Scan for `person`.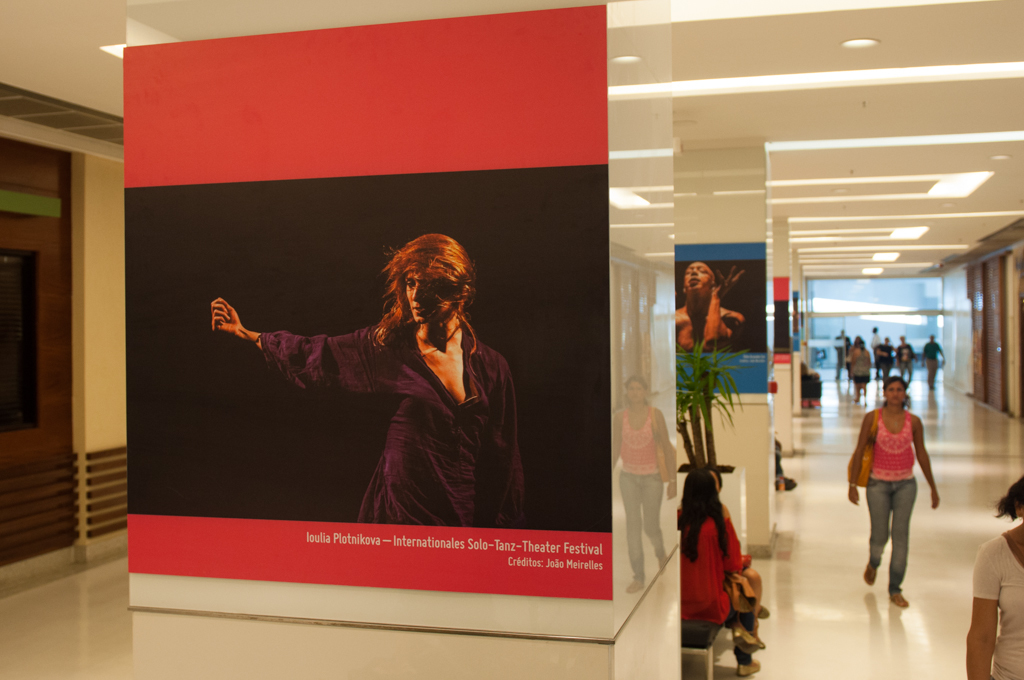
Scan result: locate(673, 264, 742, 352).
